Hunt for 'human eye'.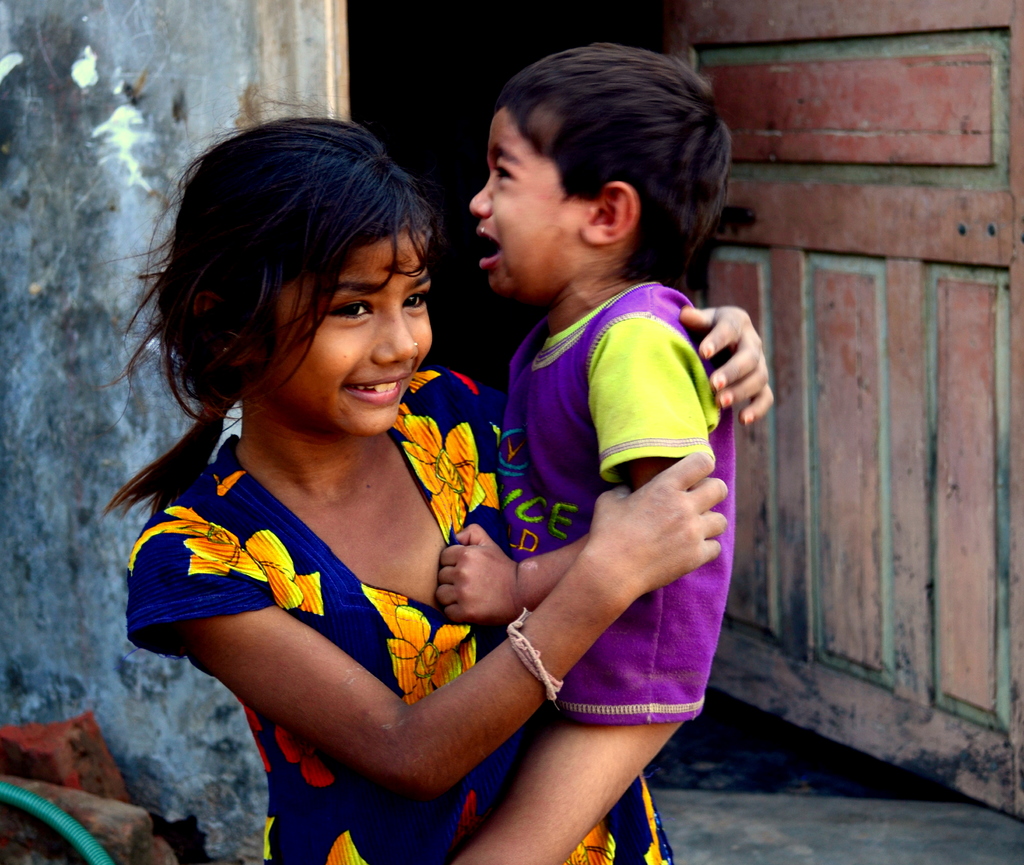
Hunted down at box(320, 298, 375, 327).
